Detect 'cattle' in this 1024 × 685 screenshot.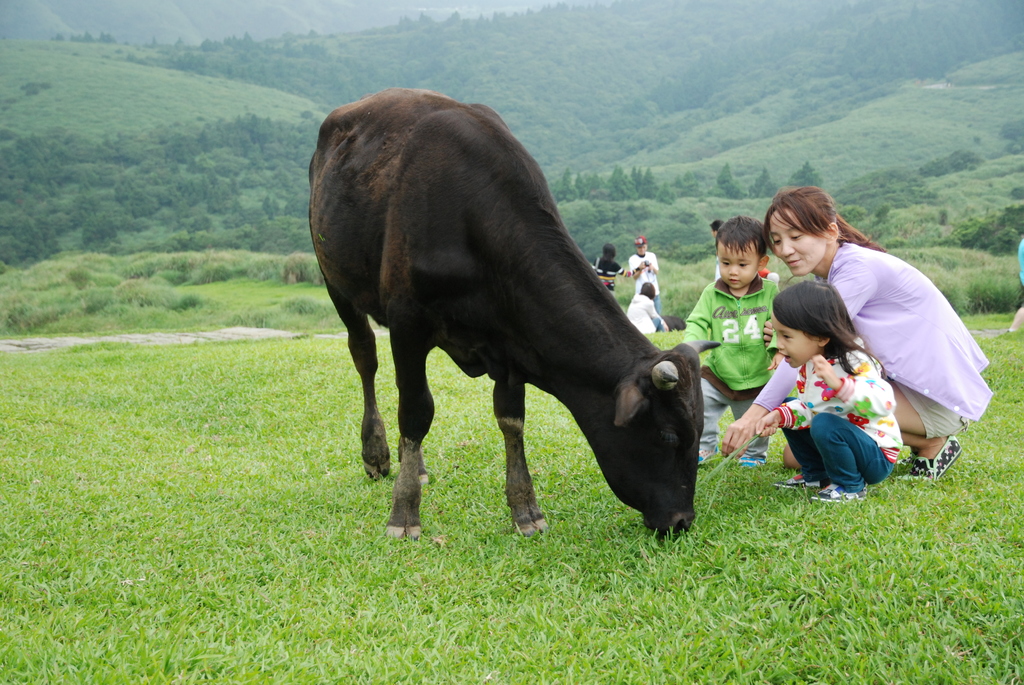
Detection: rect(314, 97, 730, 552).
